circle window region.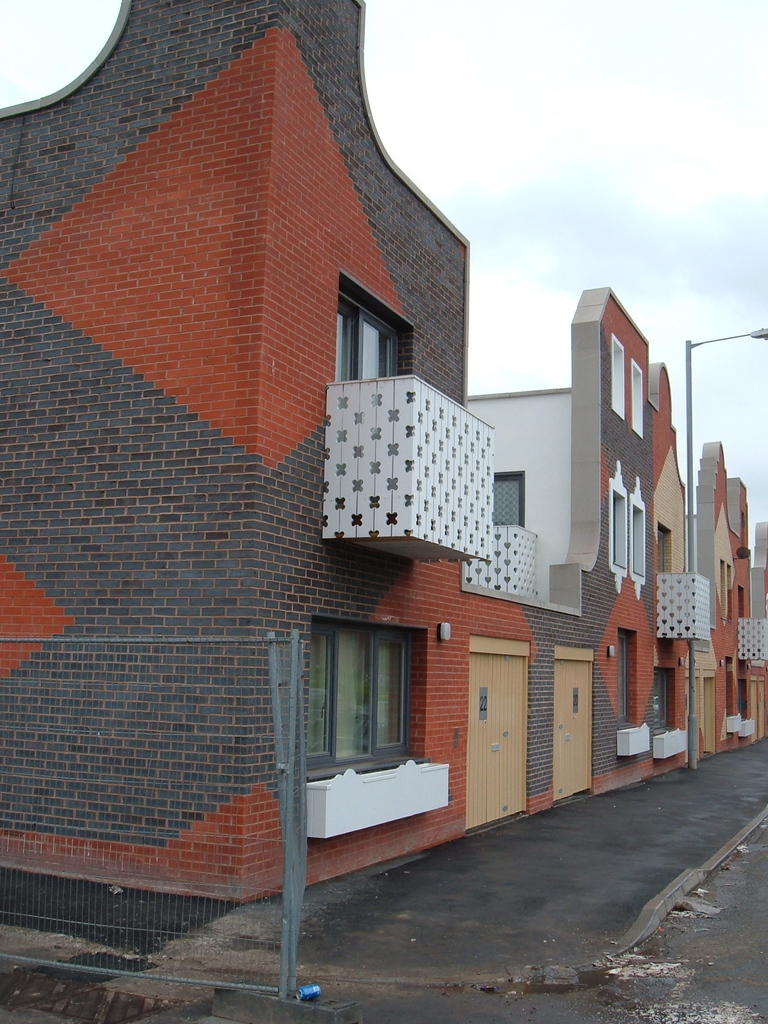
Region: 616:632:627:723.
